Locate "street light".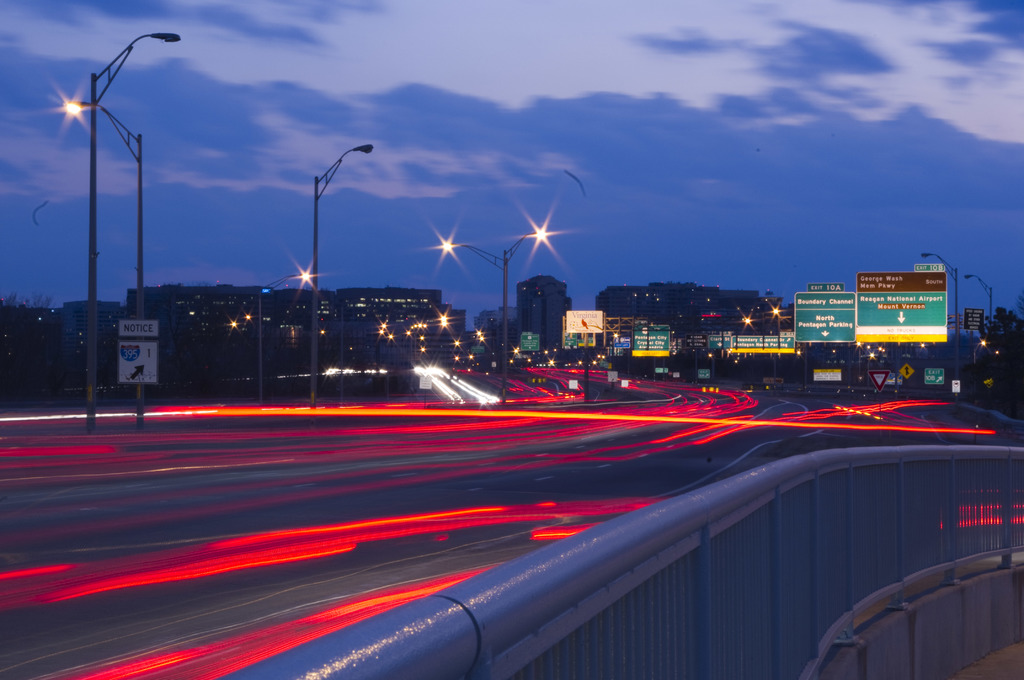
Bounding box: 918:250:957:418.
